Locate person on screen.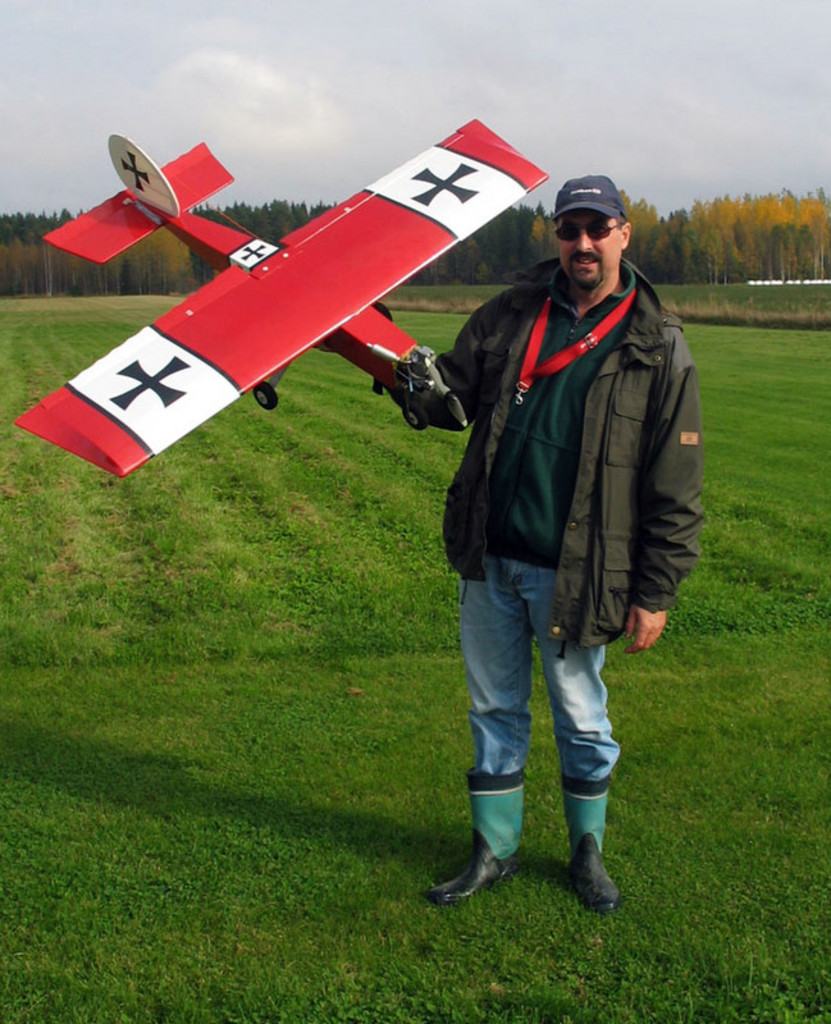
On screen at Rect(432, 114, 703, 858).
